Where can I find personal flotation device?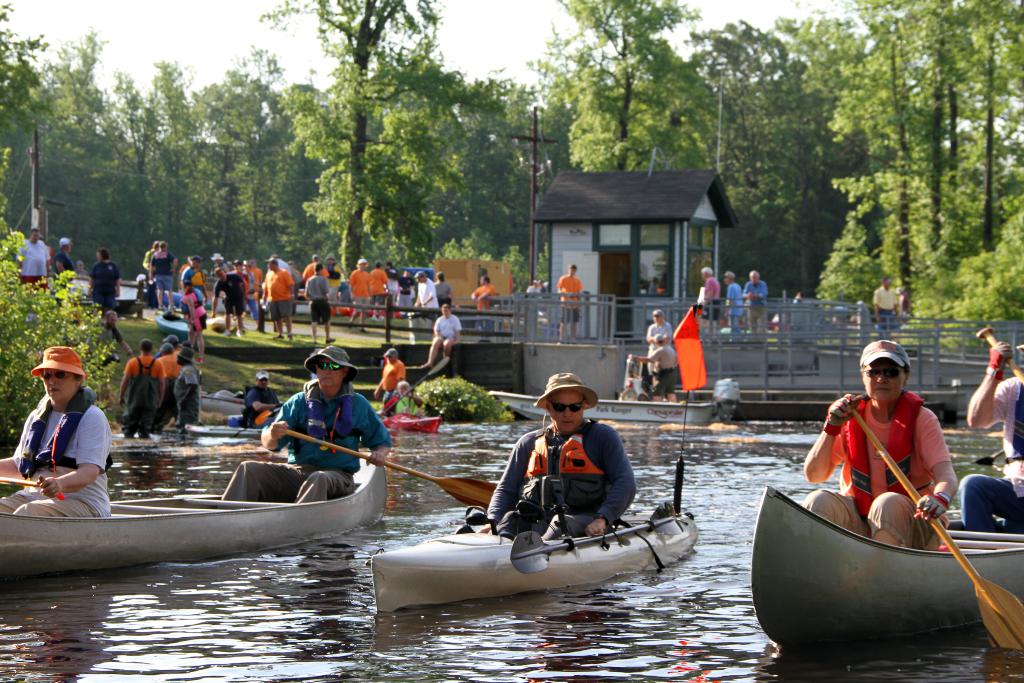
You can find it at [left=6, top=383, right=118, bottom=473].
